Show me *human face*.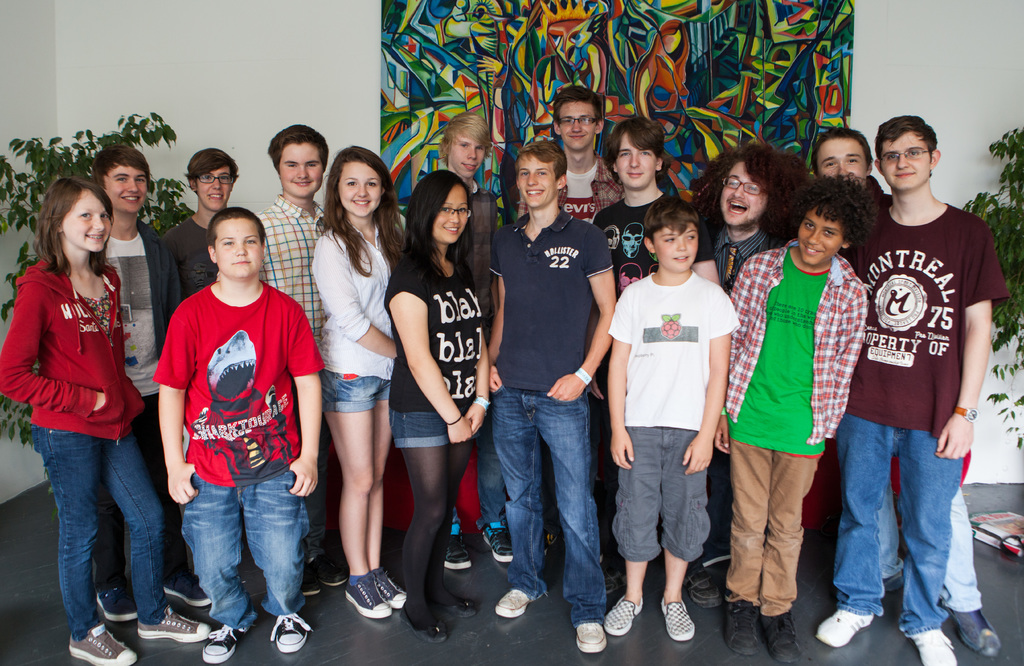
*human face* is here: l=61, t=186, r=109, b=256.
